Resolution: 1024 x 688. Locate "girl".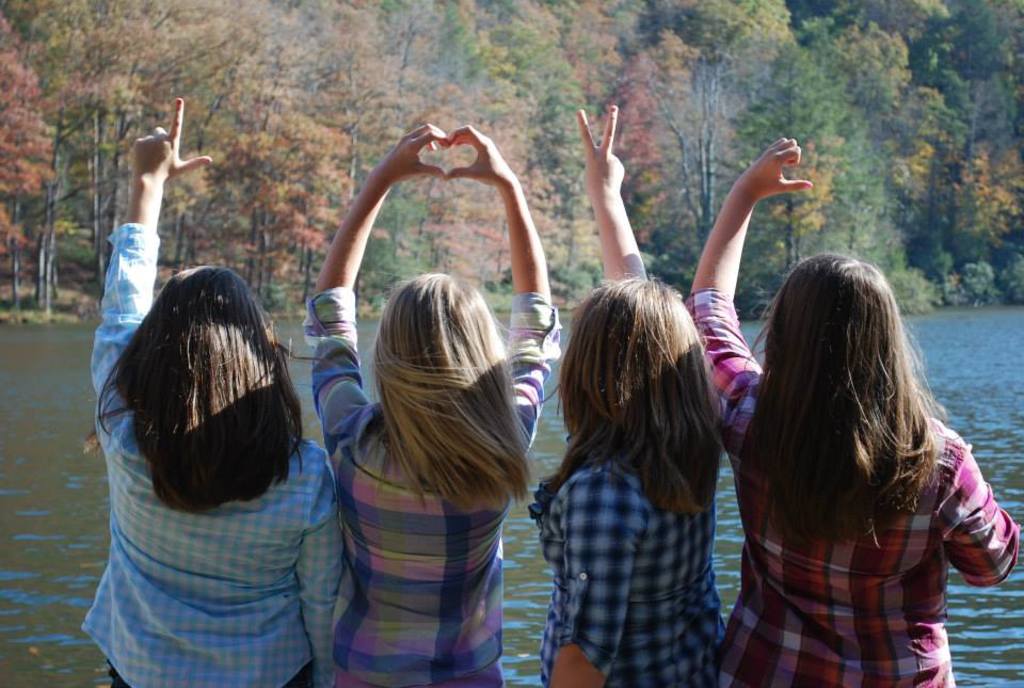
crop(295, 123, 565, 687).
